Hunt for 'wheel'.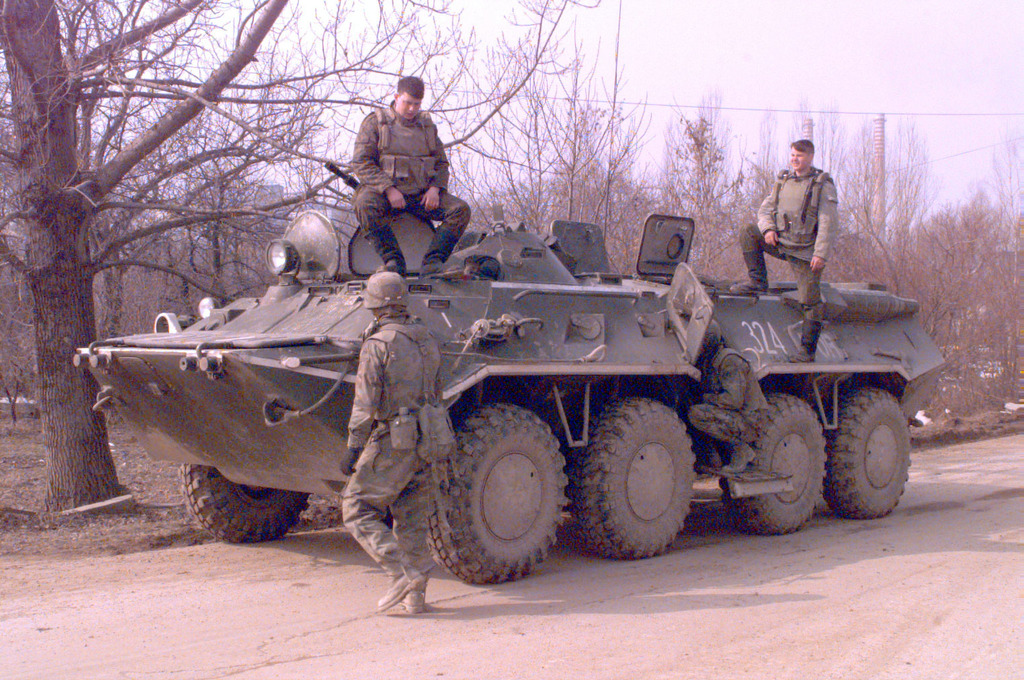
Hunted down at x1=717 y1=388 x2=827 y2=536.
